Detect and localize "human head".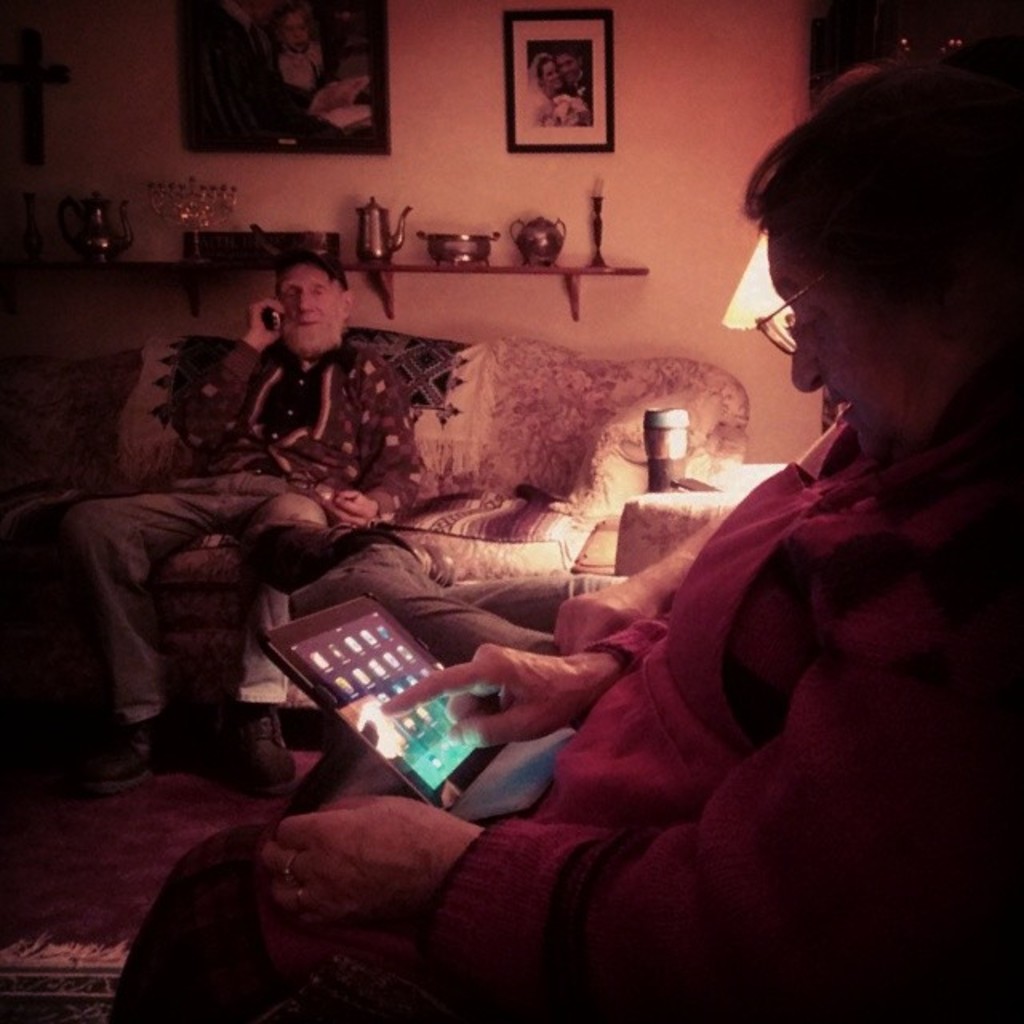
Localized at [left=528, top=53, right=558, bottom=91].
